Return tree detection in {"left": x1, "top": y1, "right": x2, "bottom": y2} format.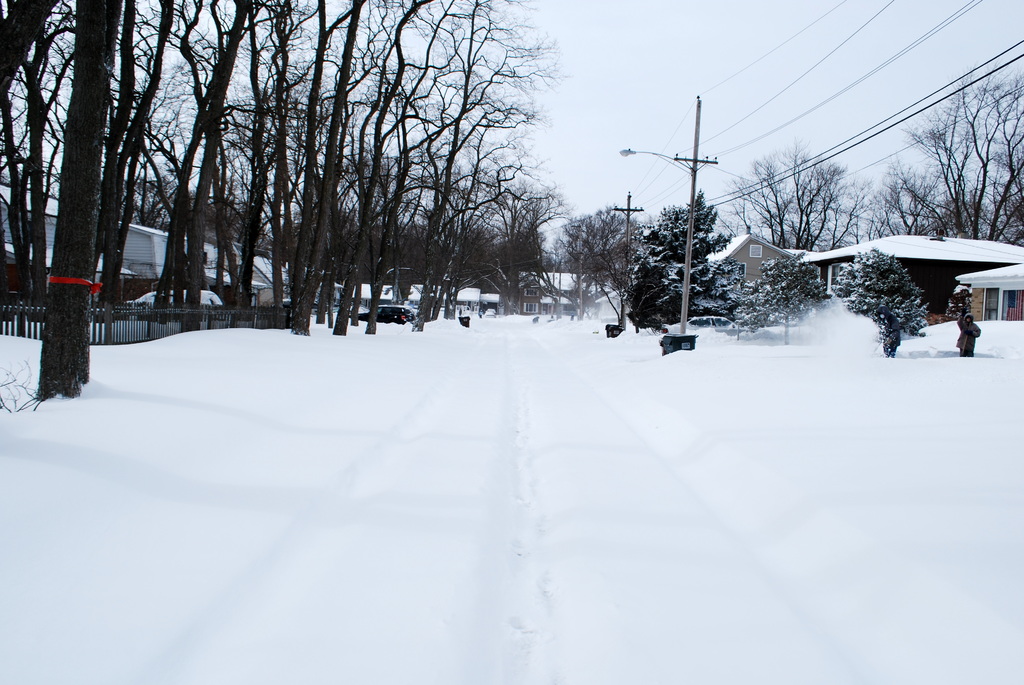
{"left": 624, "top": 230, "right": 713, "bottom": 331}.
